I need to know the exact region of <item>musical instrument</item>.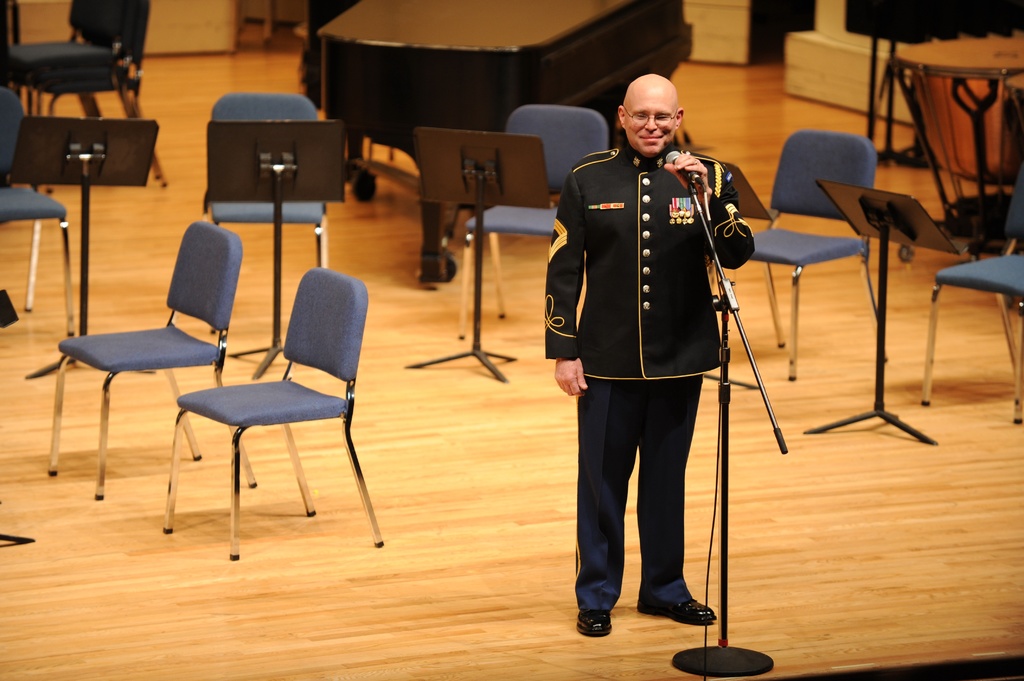
Region: bbox(317, 0, 692, 285).
